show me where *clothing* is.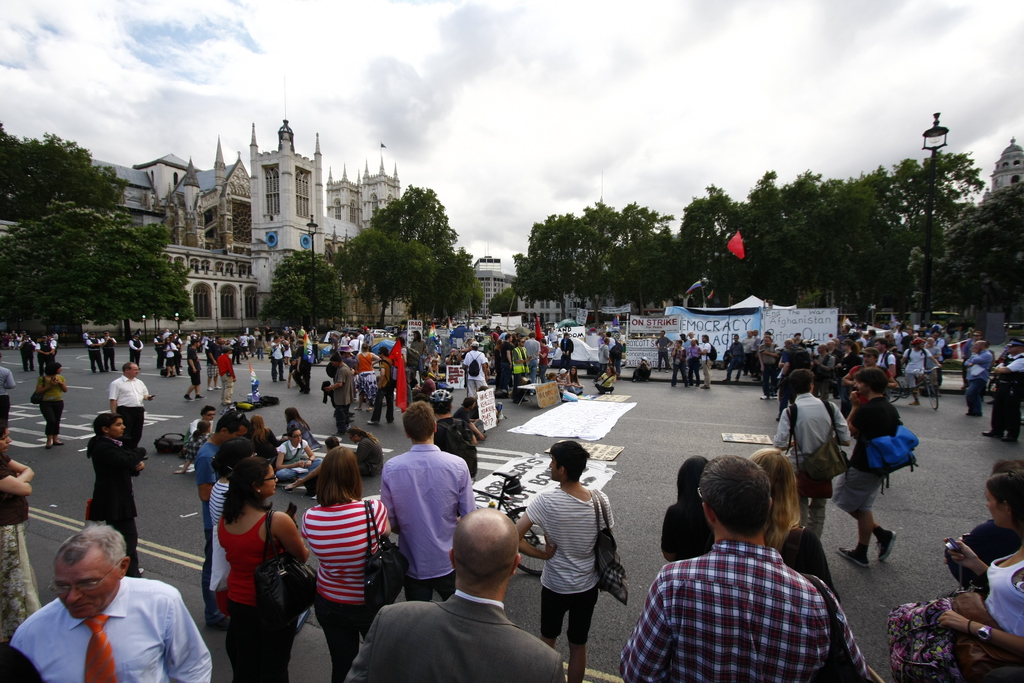
*clothing* is at x1=109 y1=368 x2=149 y2=470.
